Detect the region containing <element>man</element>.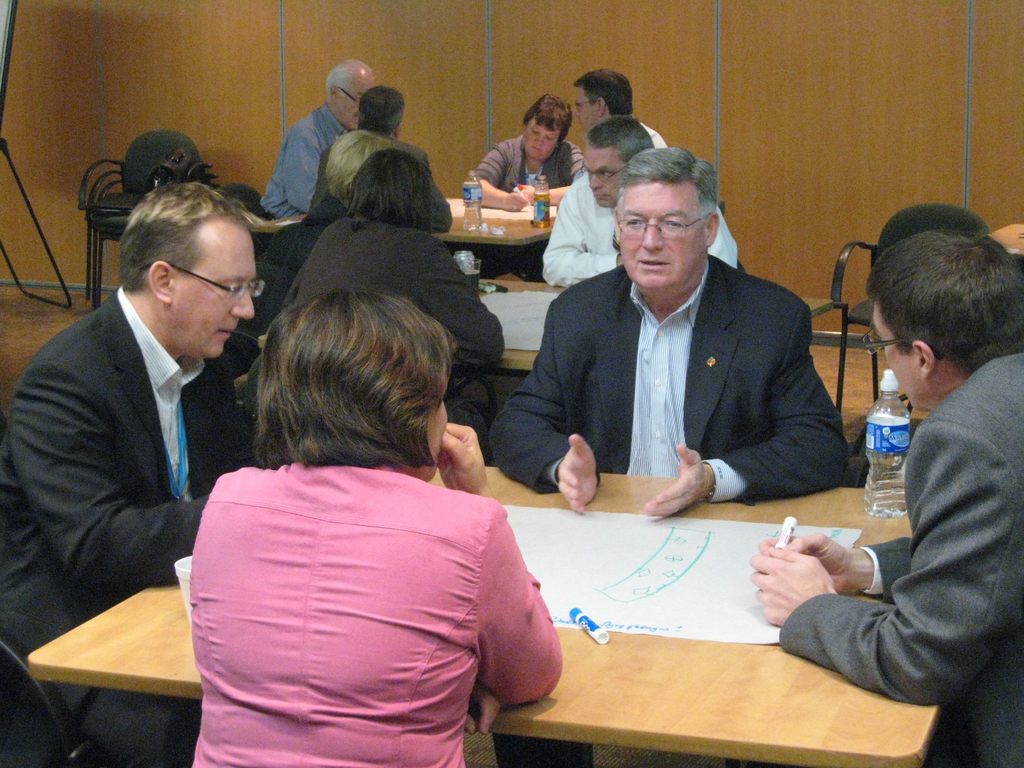
locate(488, 147, 852, 518).
